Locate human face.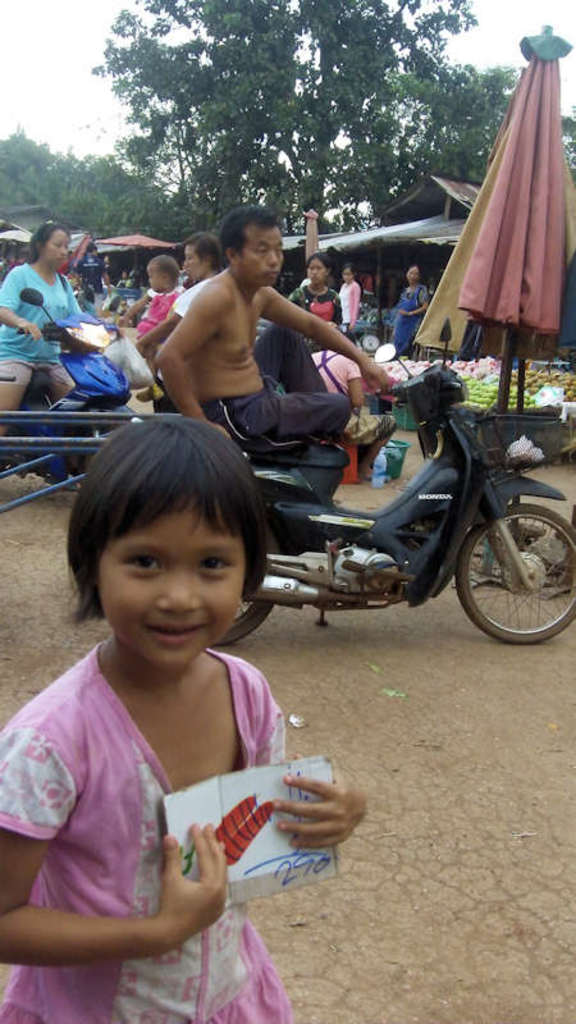
Bounding box: (406,266,412,280).
